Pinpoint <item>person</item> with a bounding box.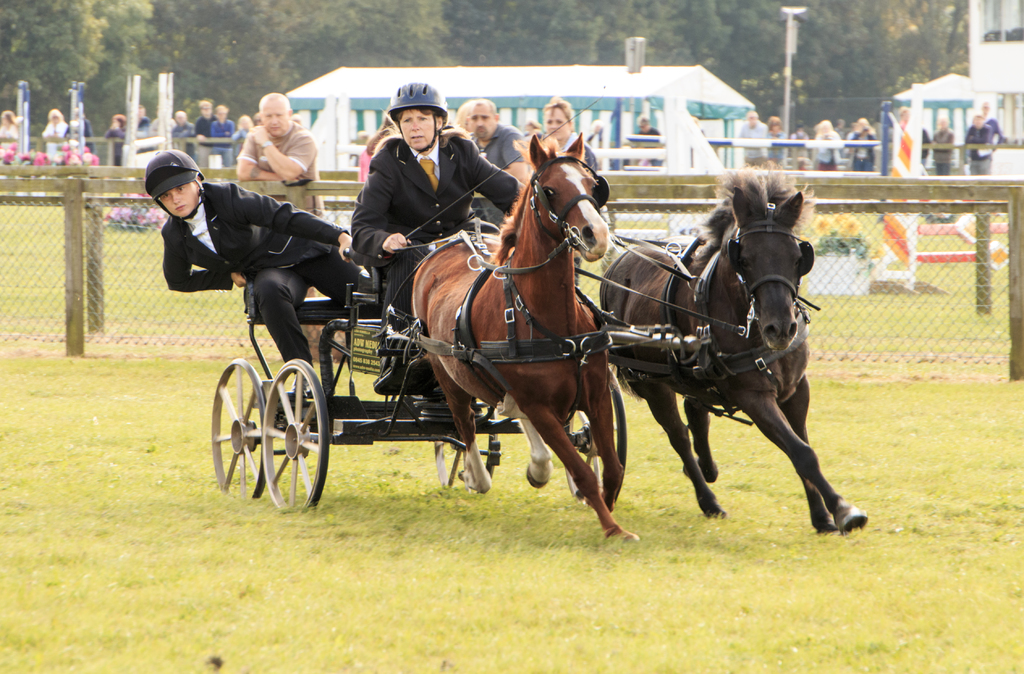
bbox=(933, 122, 959, 177).
